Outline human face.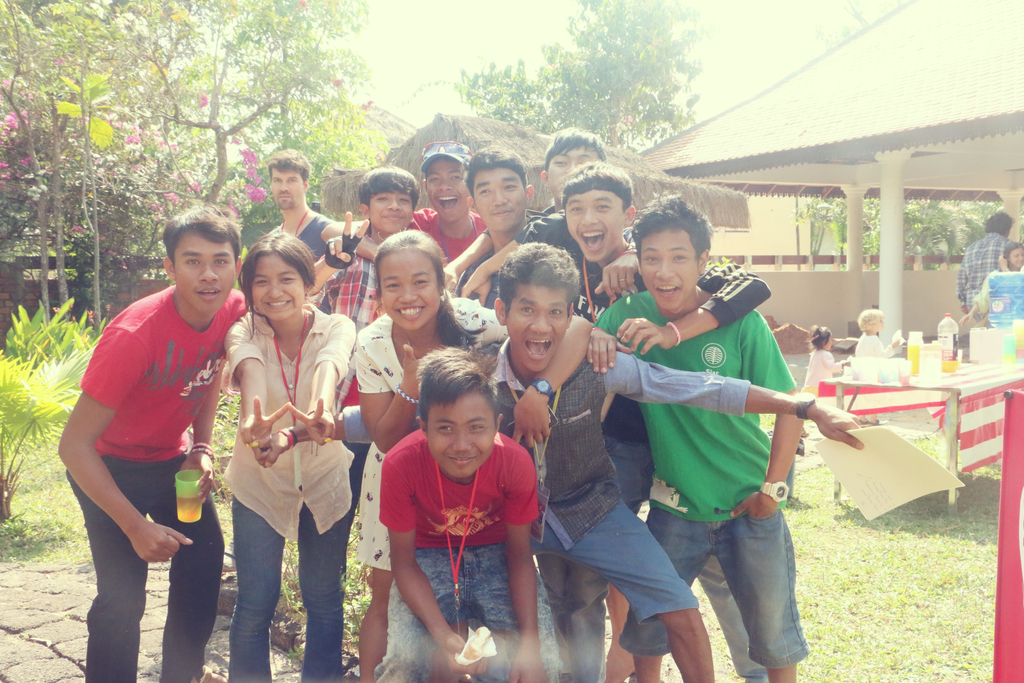
Outline: 253,255,307,318.
